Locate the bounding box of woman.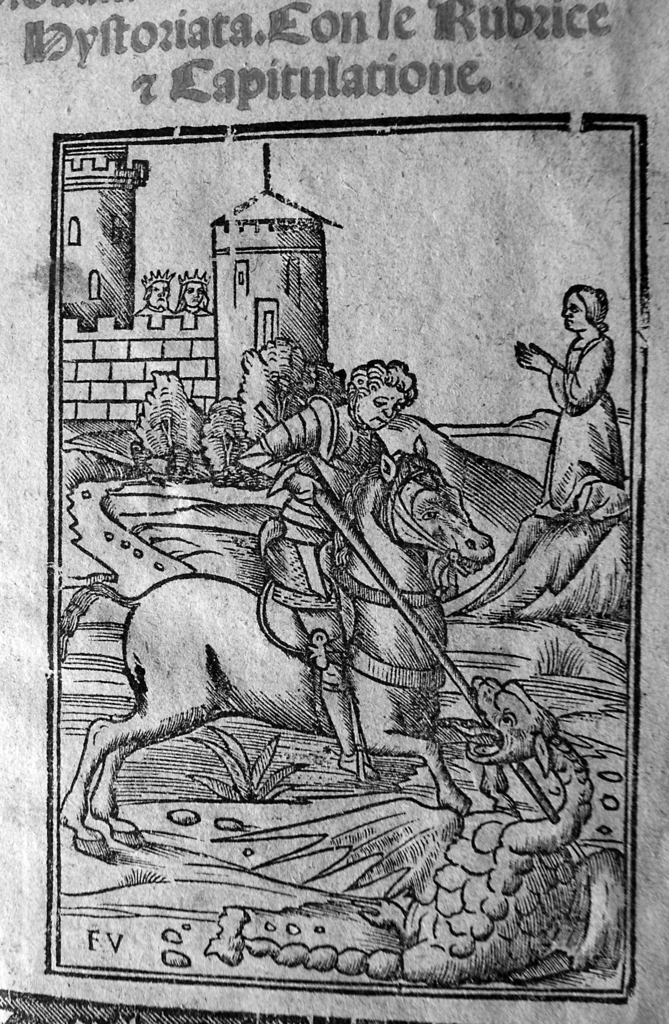
Bounding box: <box>529,238,632,464</box>.
